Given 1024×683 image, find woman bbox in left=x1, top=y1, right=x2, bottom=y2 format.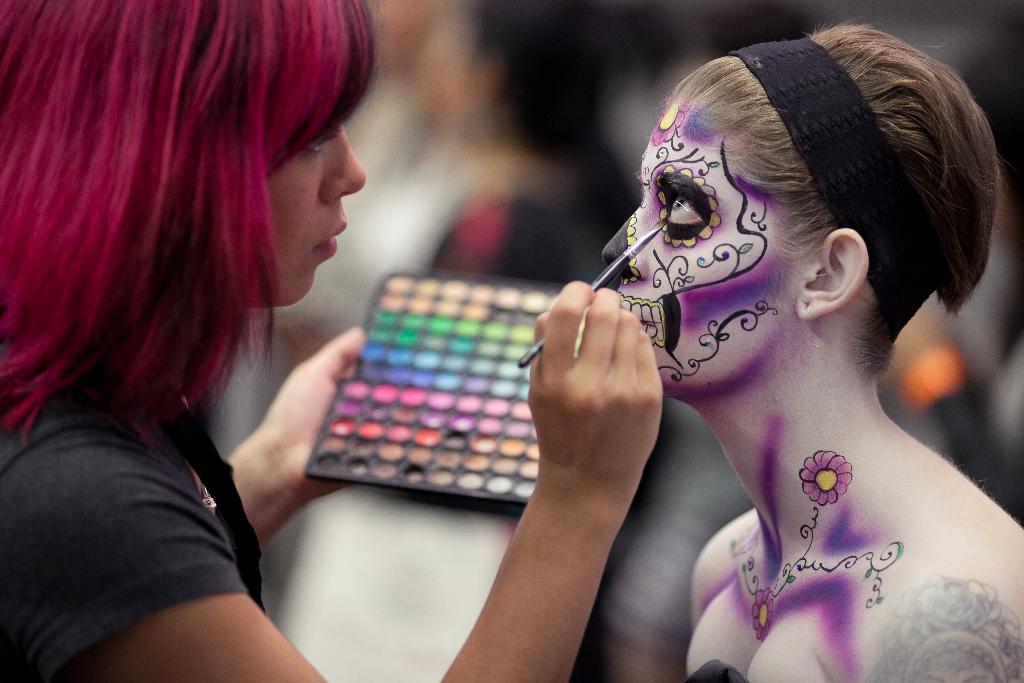
left=0, top=0, right=664, bottom=682.
